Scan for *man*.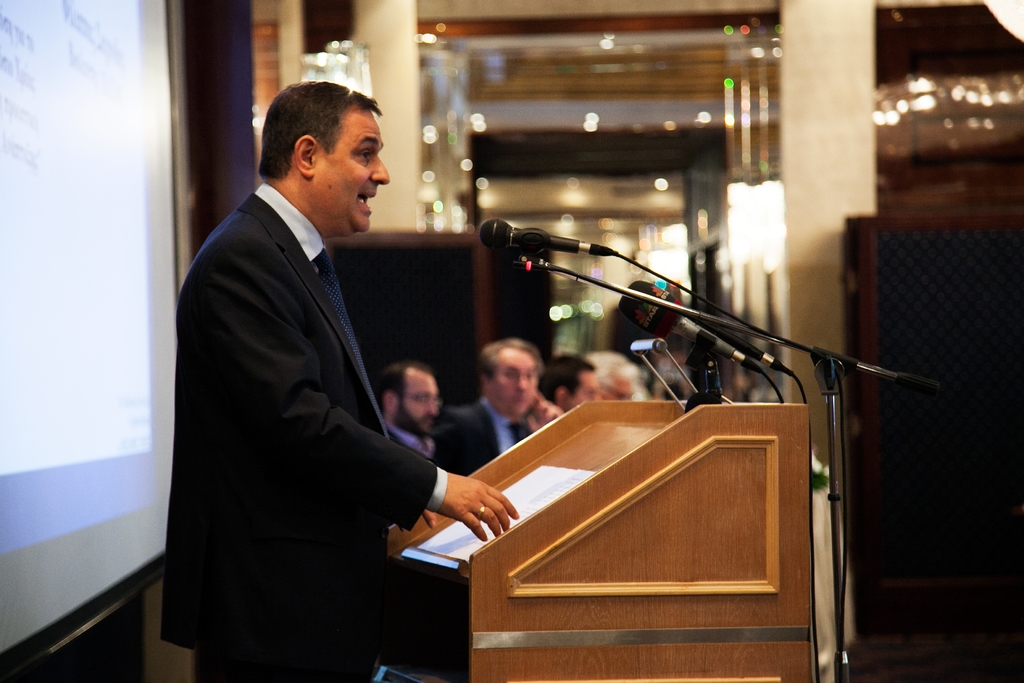
Scan result: <box>577,357,645,399</box>.
